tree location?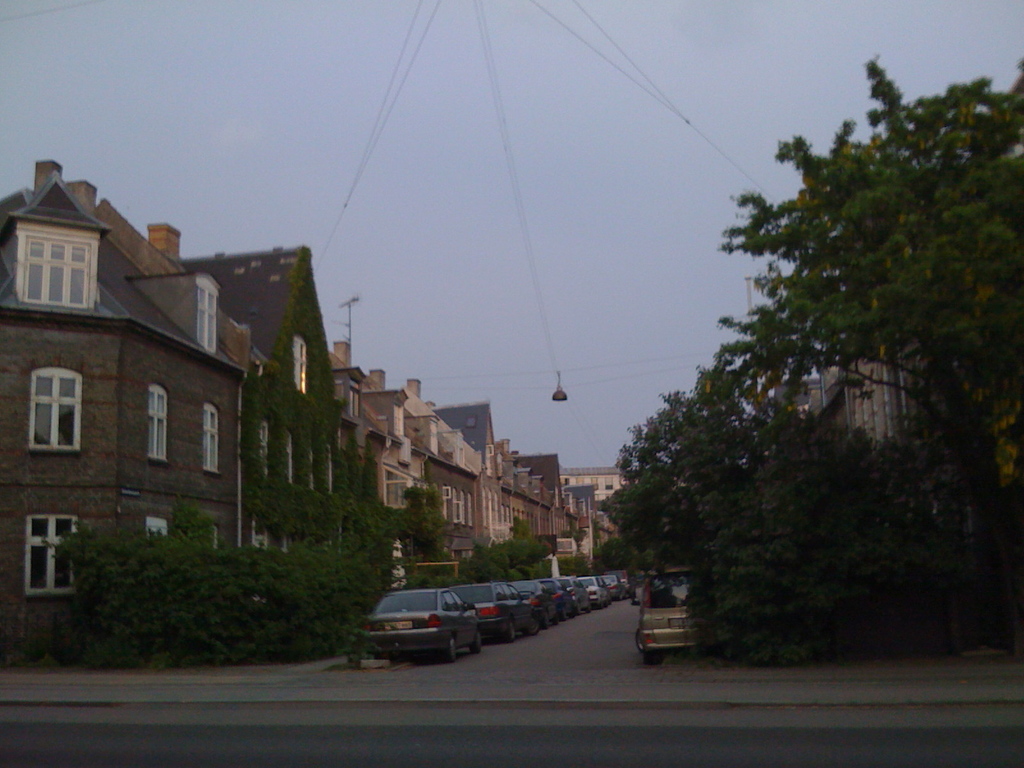
400:484:446:568
